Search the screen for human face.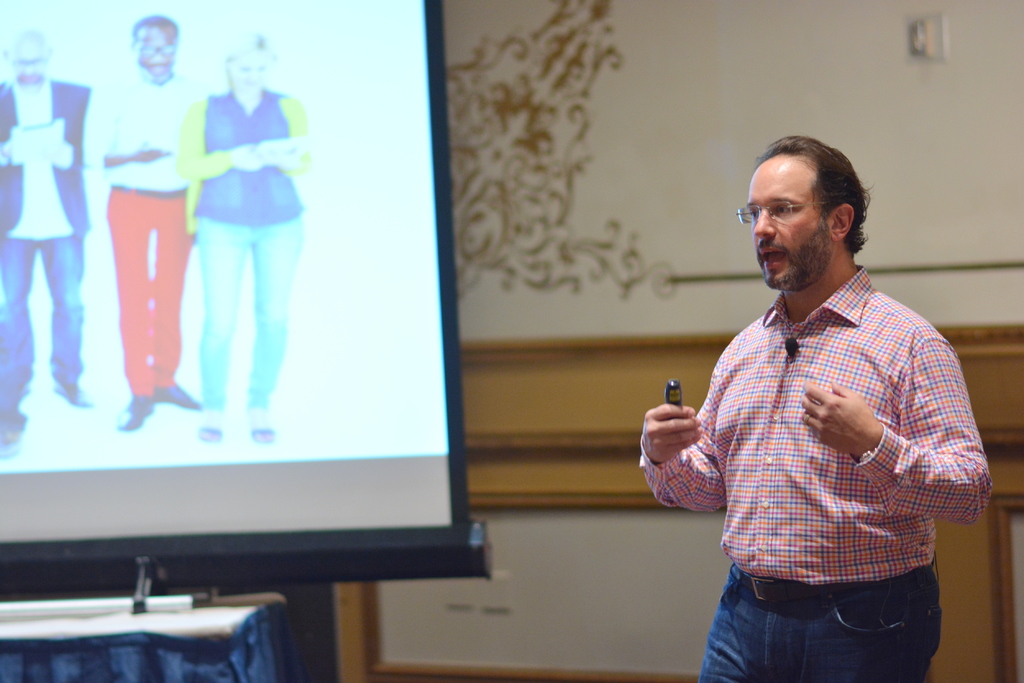
Found at box=[746, 155, 831, 291].
